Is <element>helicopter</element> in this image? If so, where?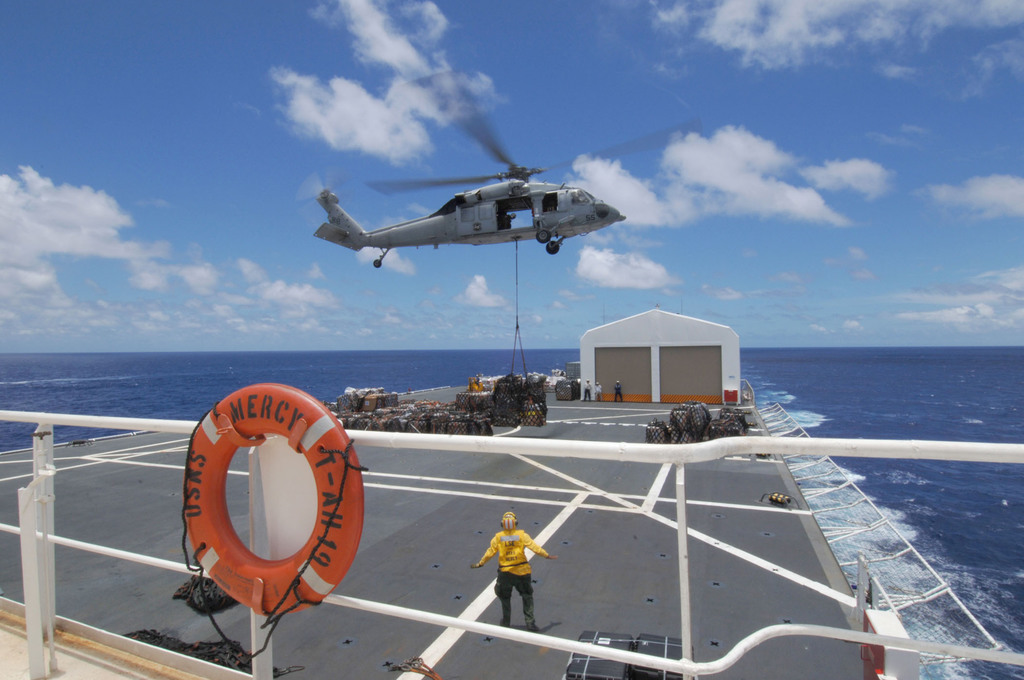
Yes, at select_region(295, 68, 703, 270).
